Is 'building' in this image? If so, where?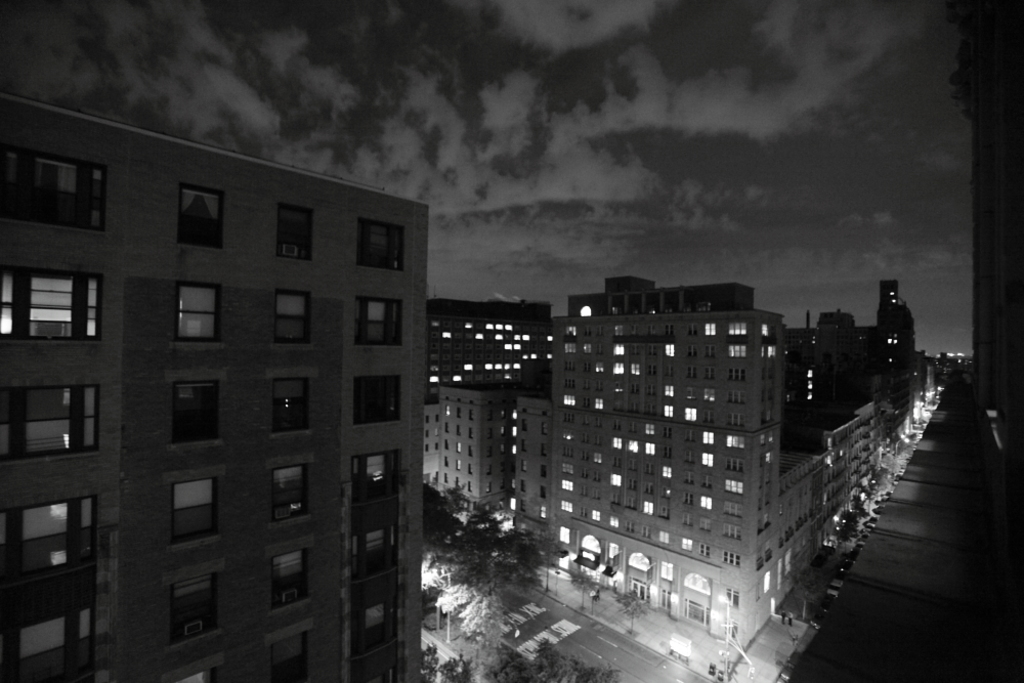
Yes, at [left=0, top=90, right=429, bottom=678].
